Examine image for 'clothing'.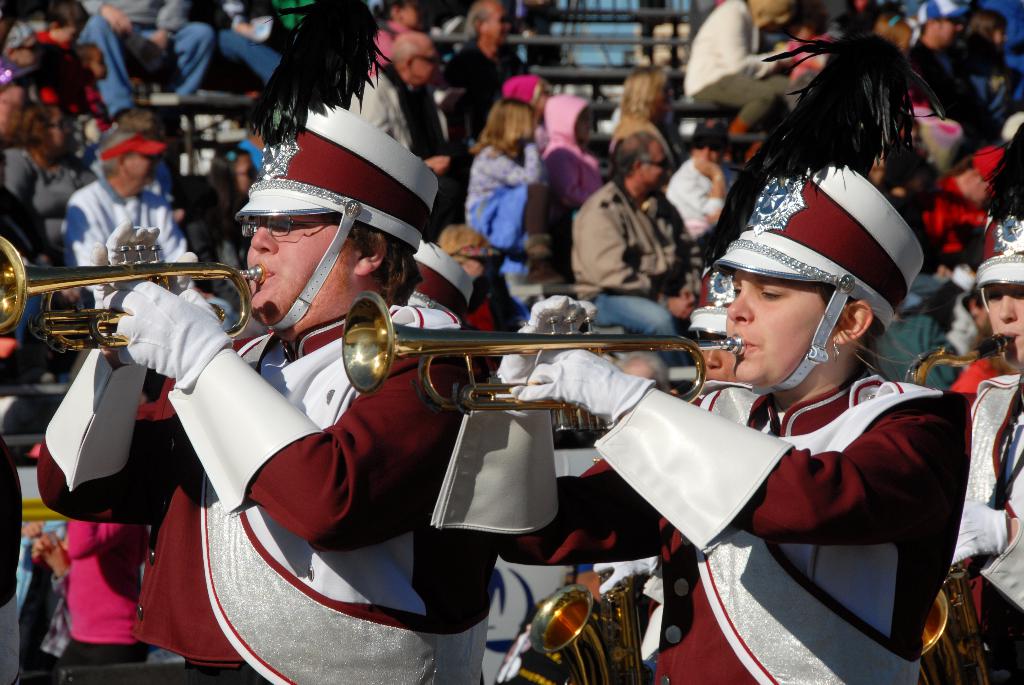
Examination result: box=[431, 286, 960, 684].
